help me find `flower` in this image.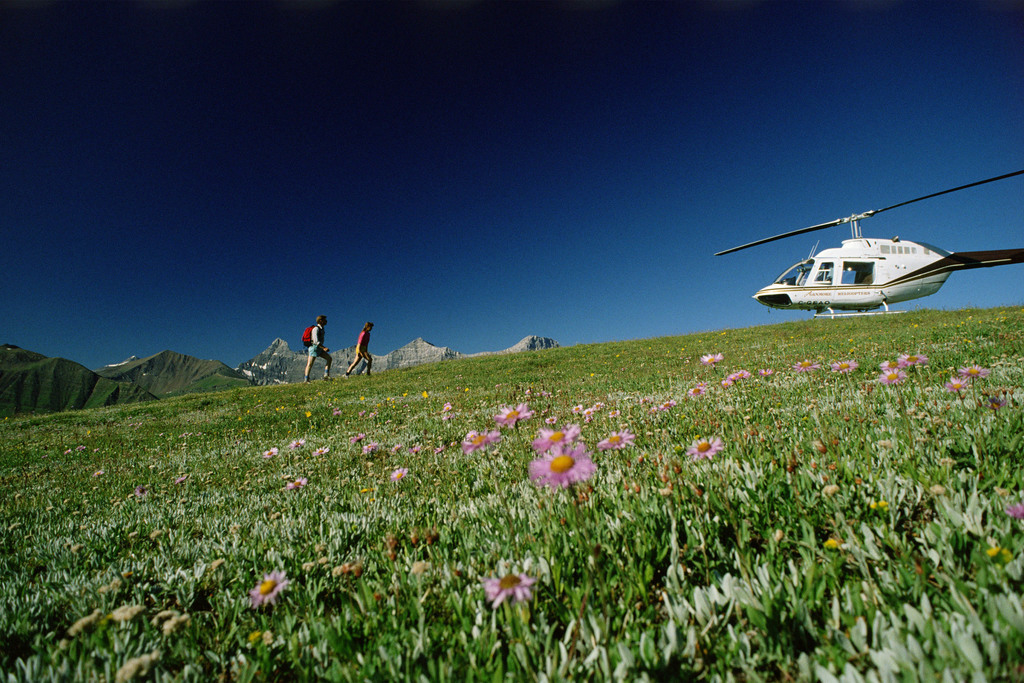
Found it: BBox(692, 383, 705, 394).
